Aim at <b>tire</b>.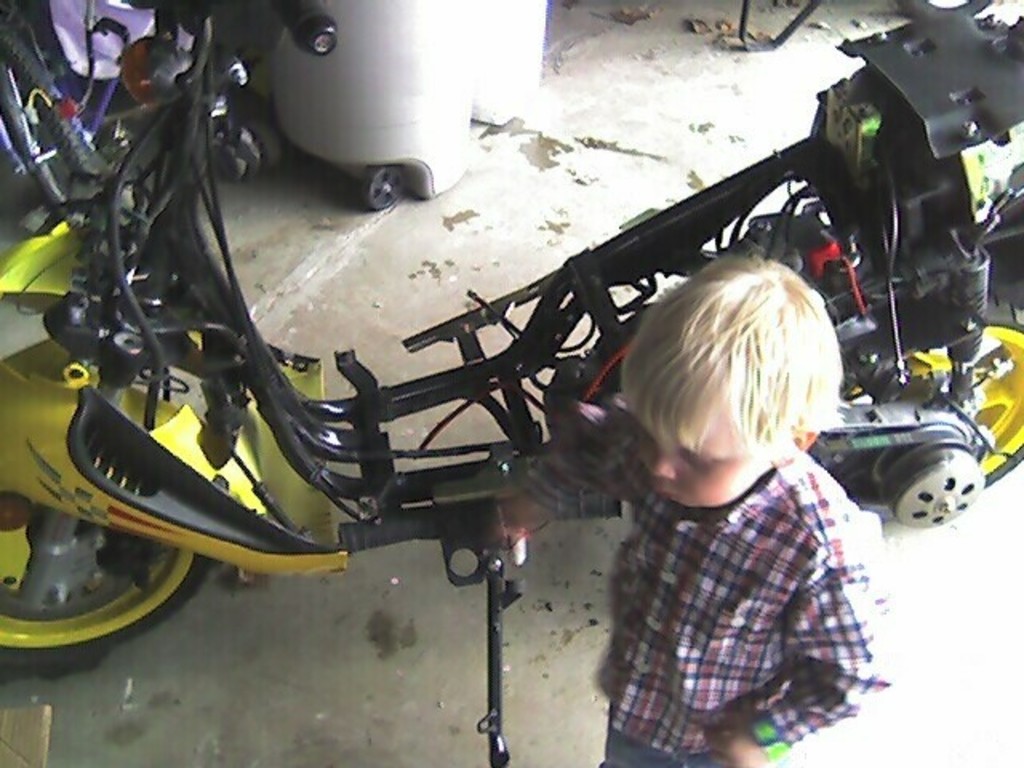
Aimed at 362/163/406/211.
